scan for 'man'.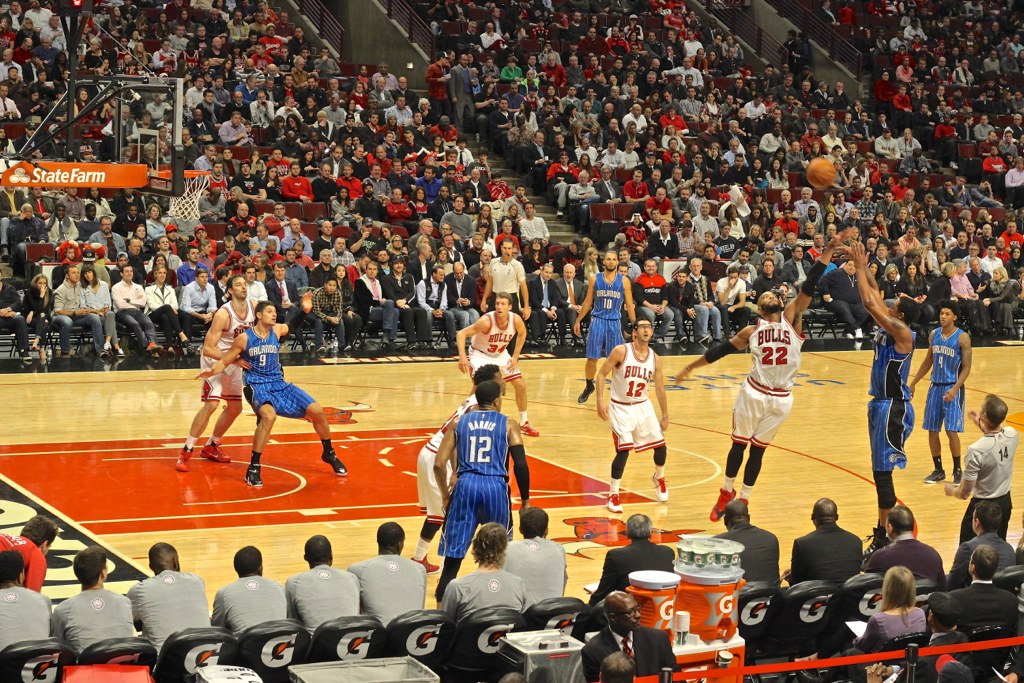
Scan result: 855, 182, 884, 221.
